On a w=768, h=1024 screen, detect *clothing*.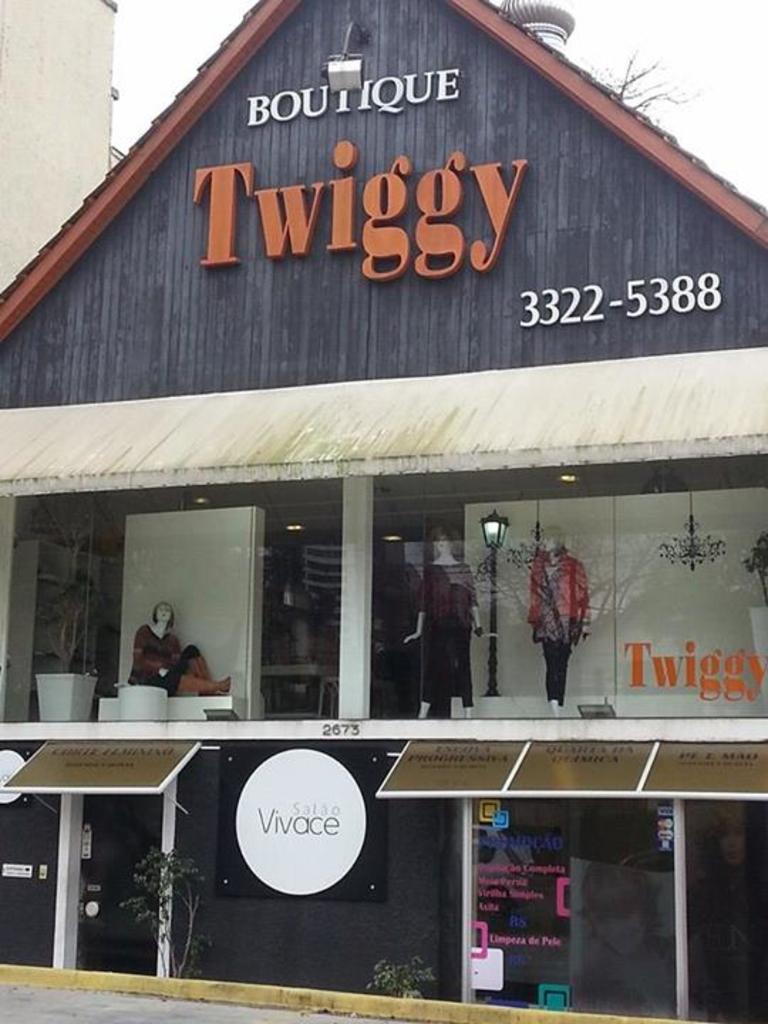
(x1=420, y1=612, x2=474, y2=708).
